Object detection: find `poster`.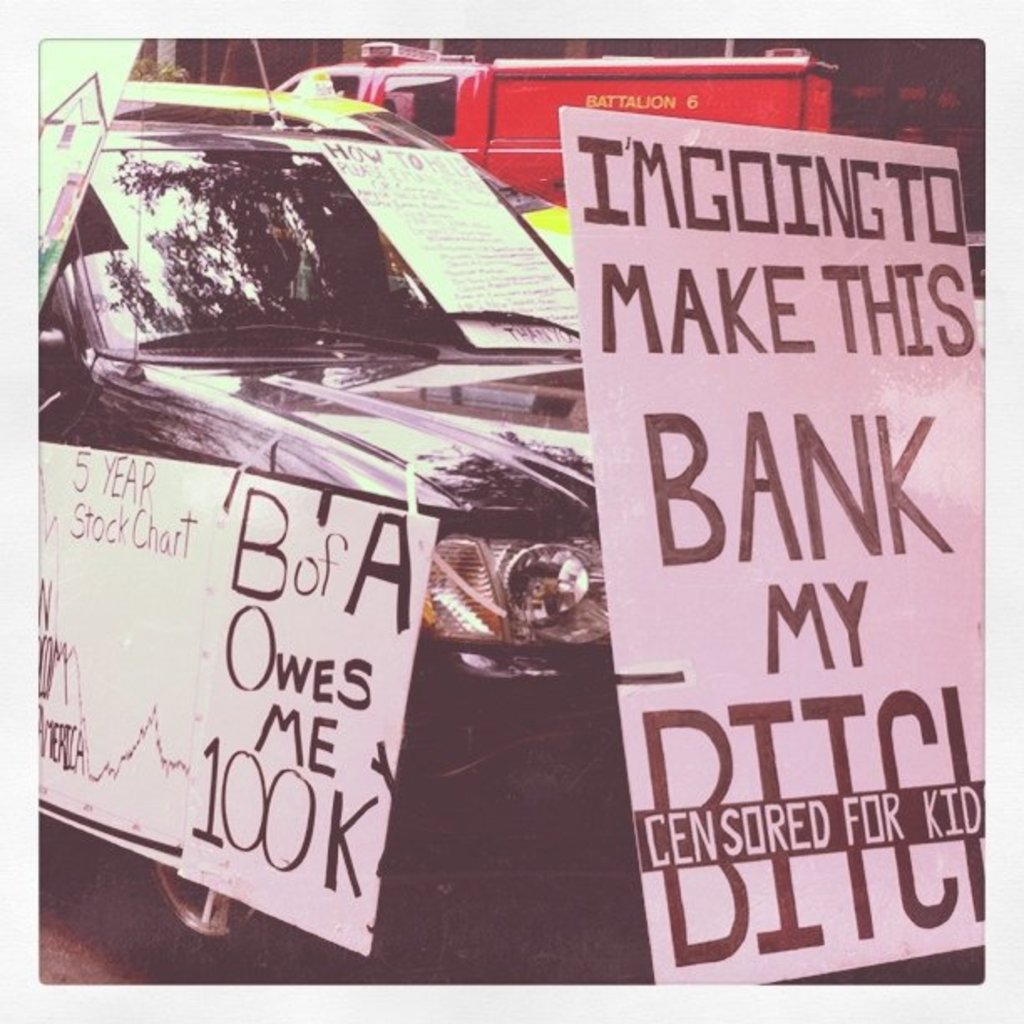
32, 437, 440, 955.
